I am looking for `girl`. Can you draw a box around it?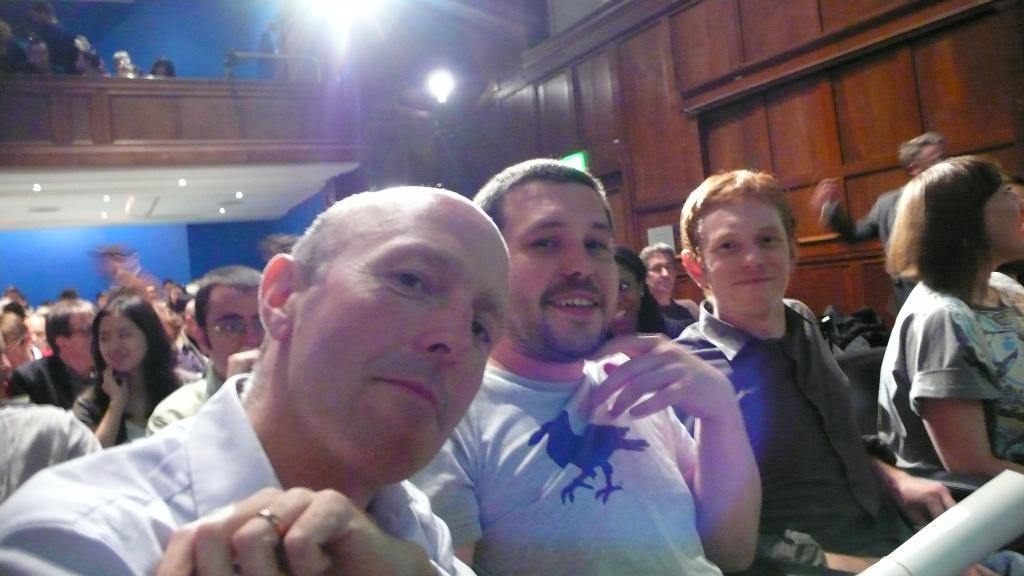
Sure, the bounding box is [863, 145, 1023, 485].
